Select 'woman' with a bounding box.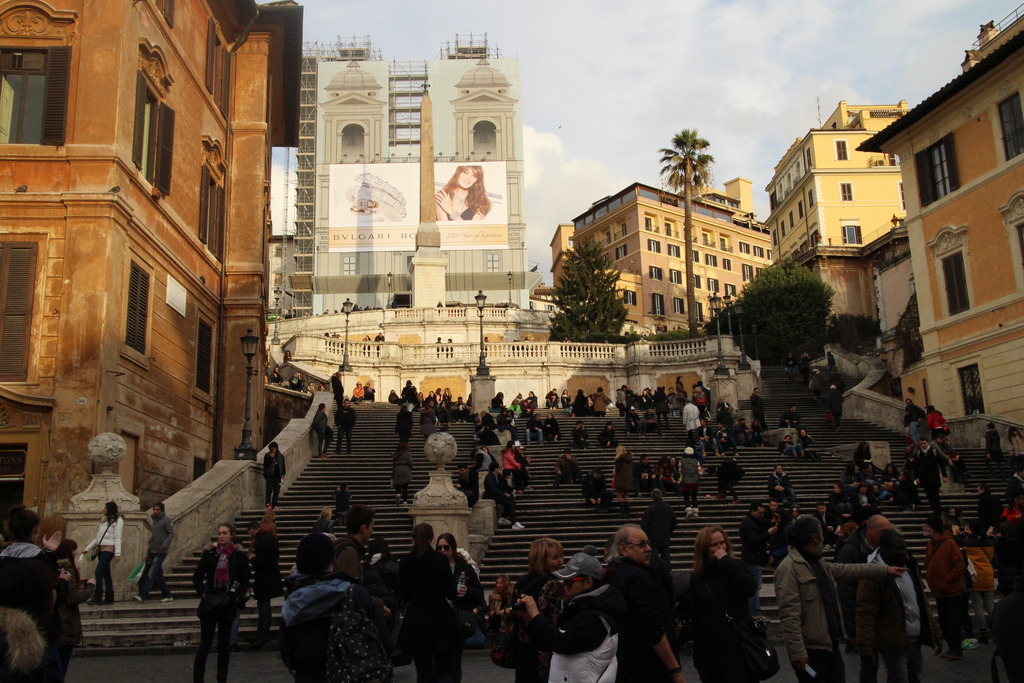
bbox(308, 404, 335, 460).
